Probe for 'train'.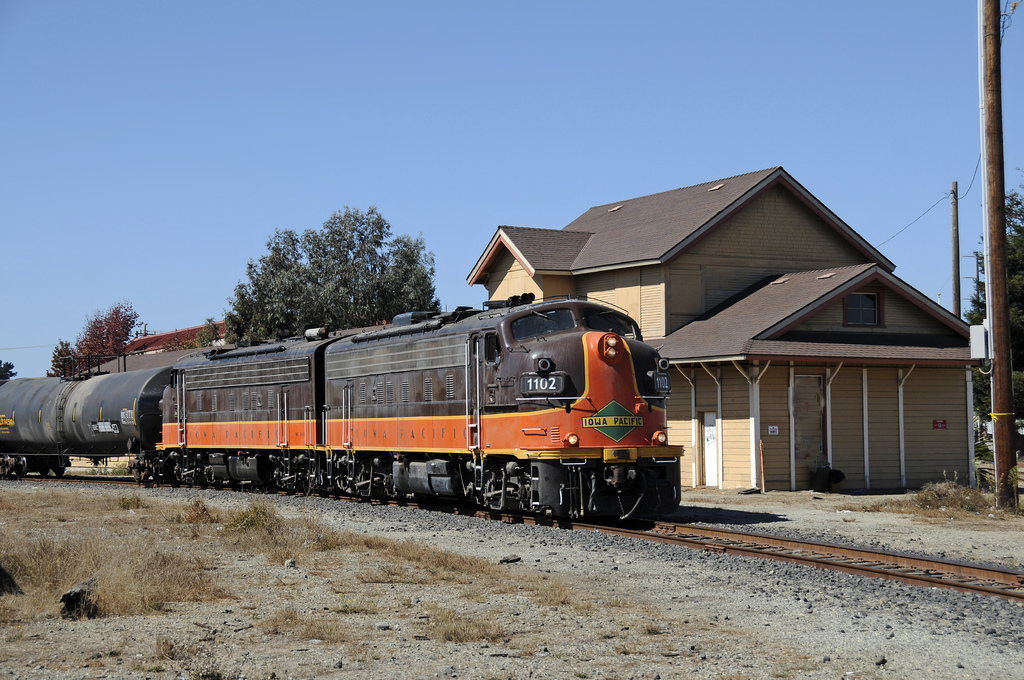
Probe result: (1,290,684,520).
